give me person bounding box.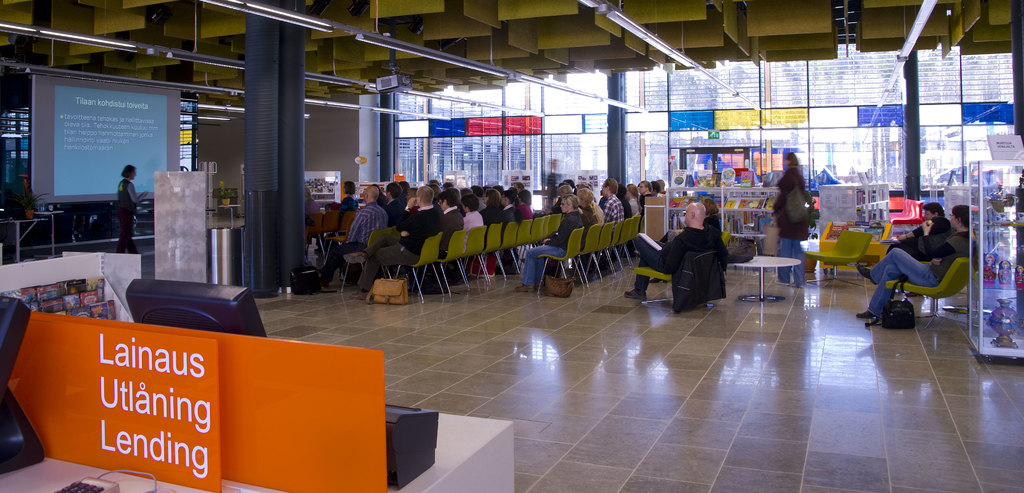
775:145:822:256.
